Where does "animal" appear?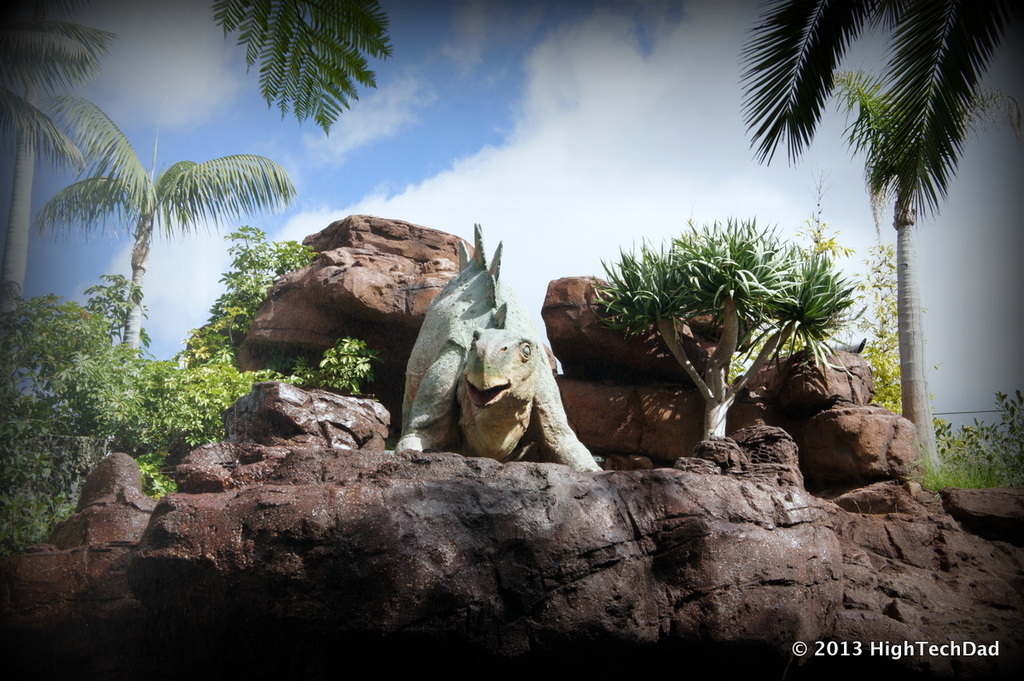
Appears at [393,222,604,474].
